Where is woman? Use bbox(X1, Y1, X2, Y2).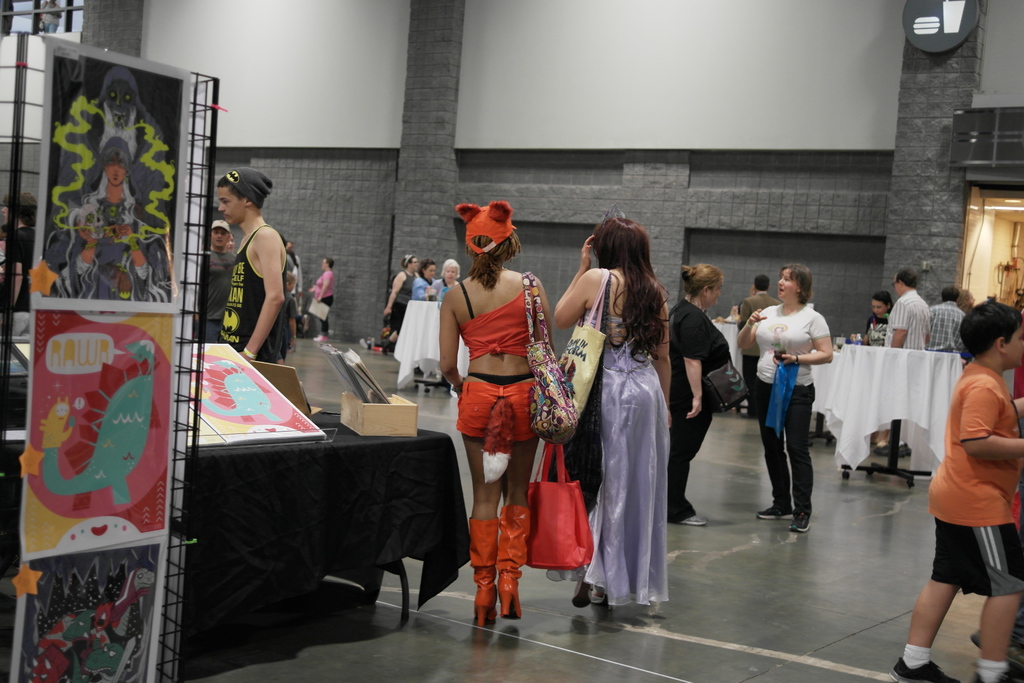
bbox(865, 293, 901, 347).
